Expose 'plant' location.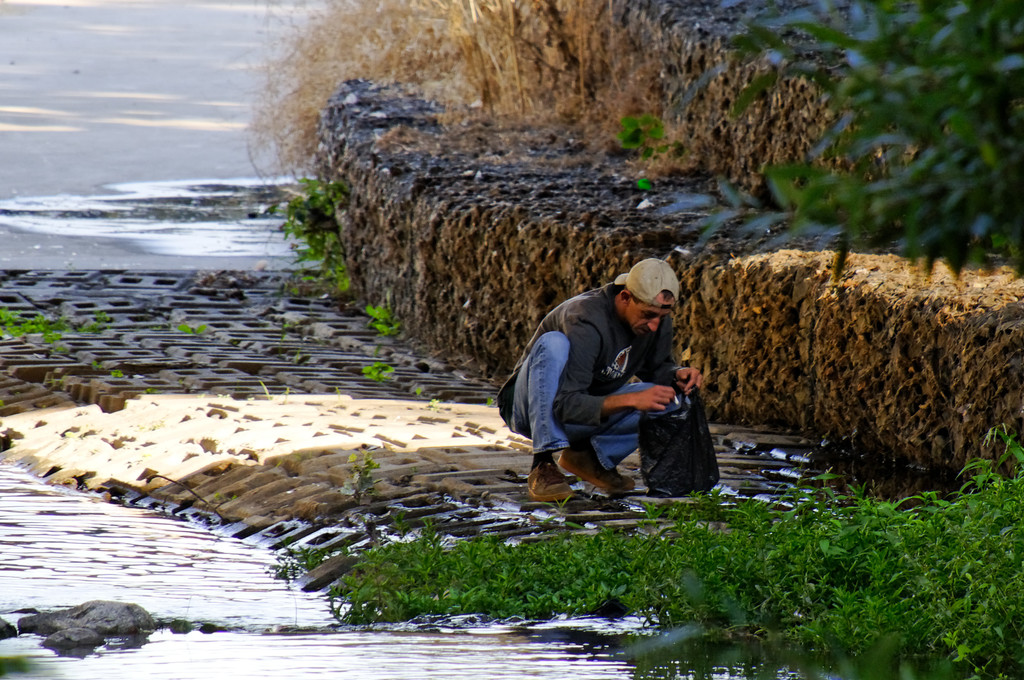
Exposed at 42/330/59/346.
